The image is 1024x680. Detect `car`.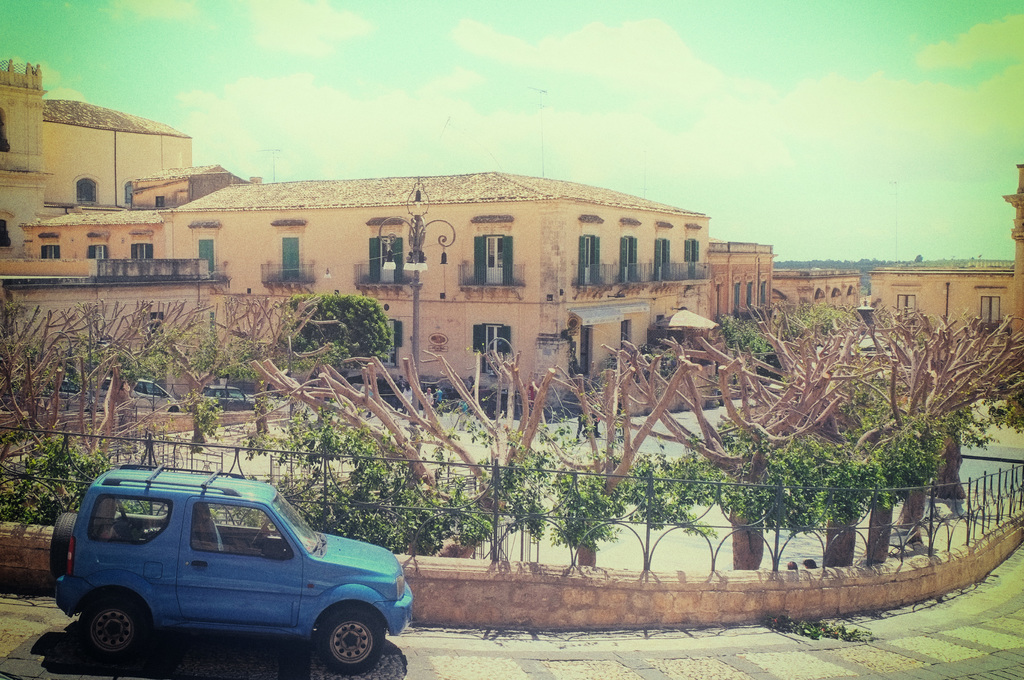
Detection: 44/376/93/409.
